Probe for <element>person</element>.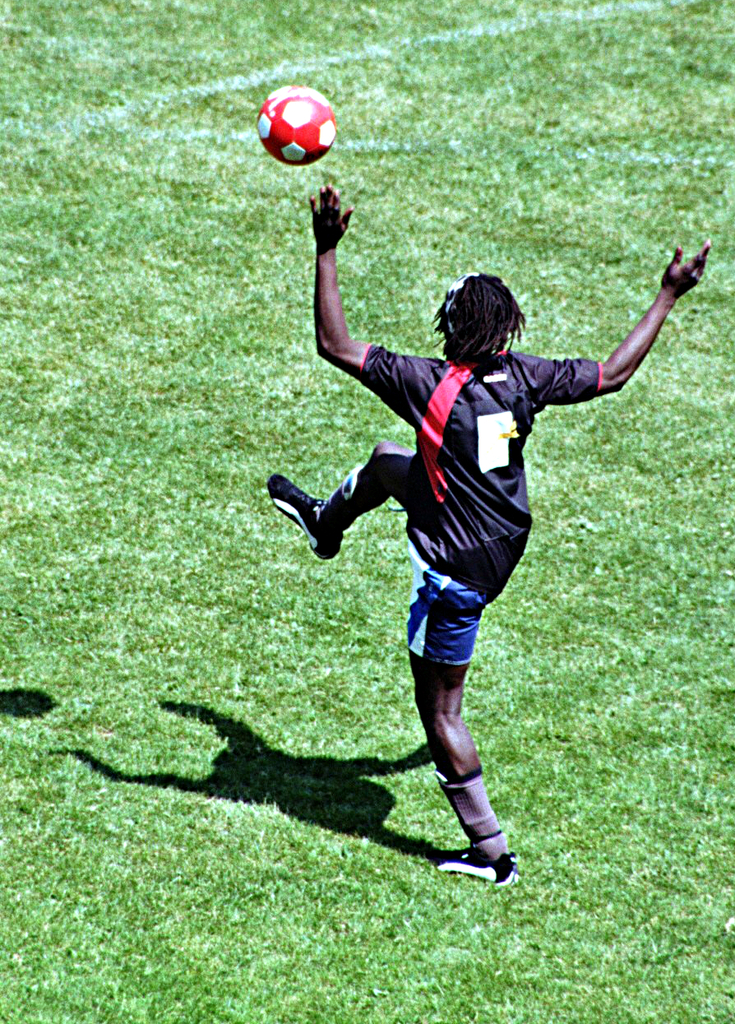
Probe result: box(294, 183, 663, 883).
